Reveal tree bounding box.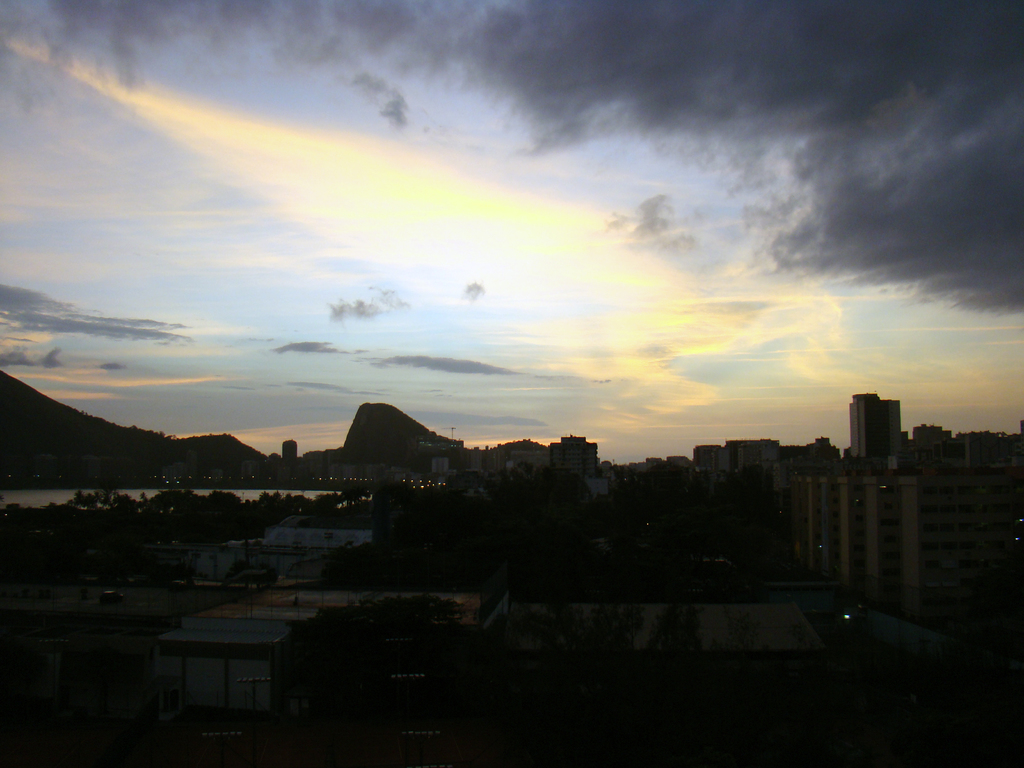
Revealed: [left=148, top=475, right=195, bottom=519].
